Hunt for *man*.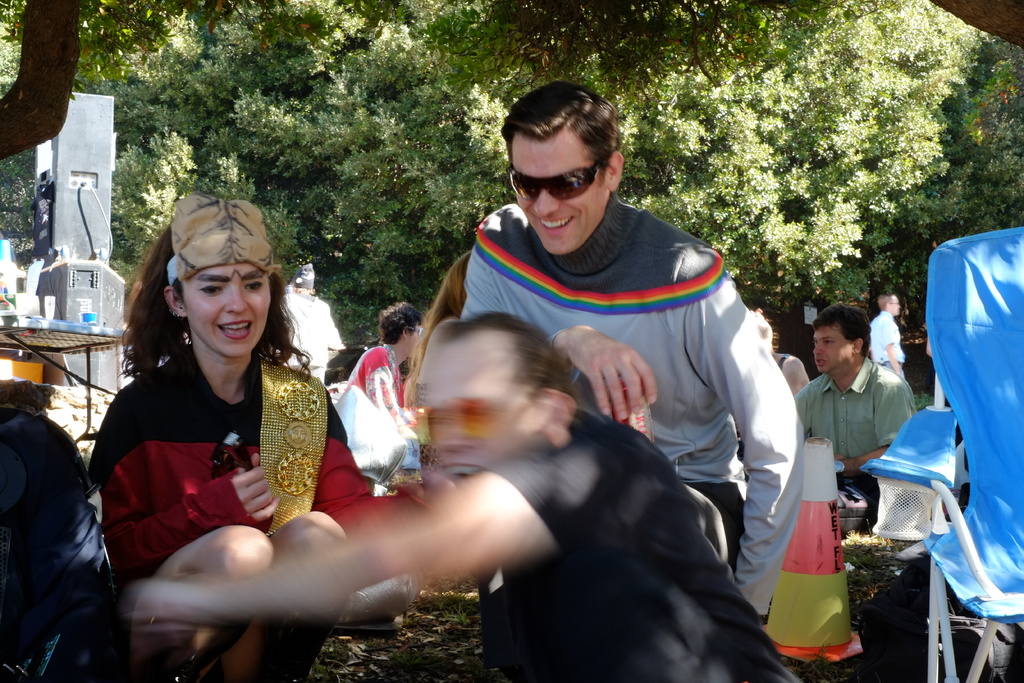
Hunted down at Rect(125, 308, 812, 682).
